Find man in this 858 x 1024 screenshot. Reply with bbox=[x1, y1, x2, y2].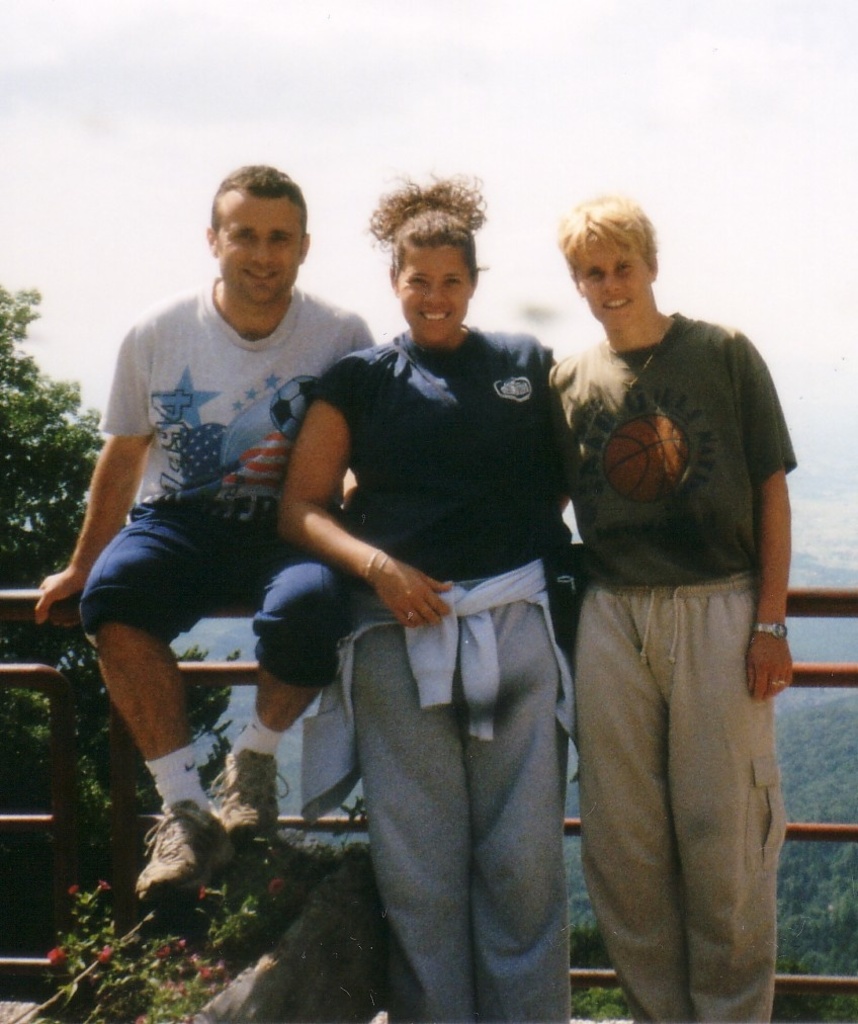
bbox=[35, 161, 376, 904].
